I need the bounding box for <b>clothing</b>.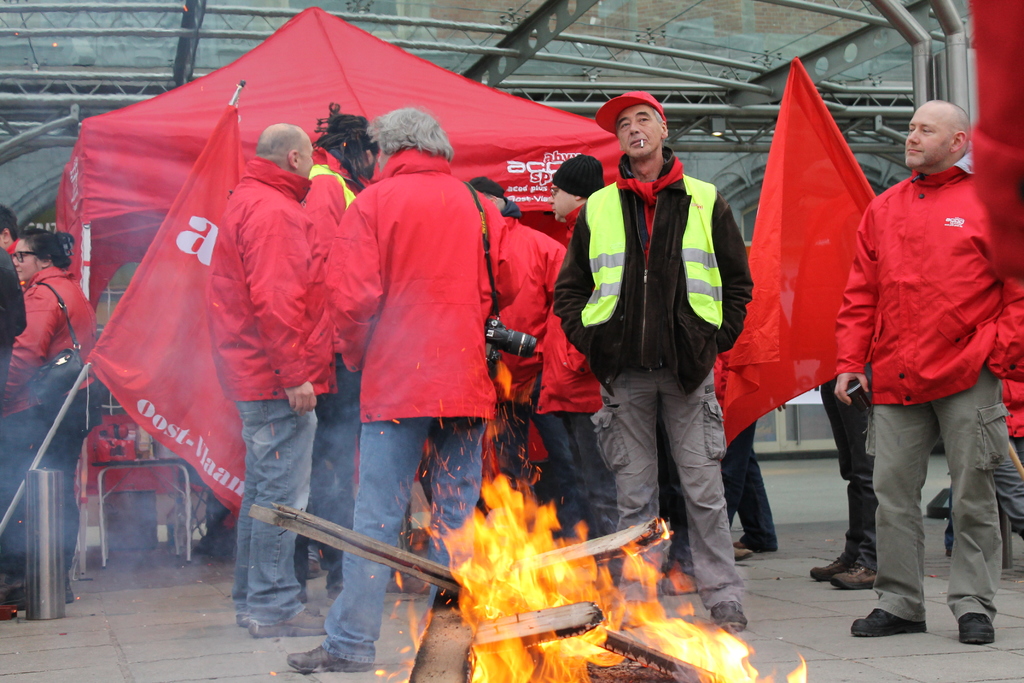
Here it is: {"x1": 819, "y1": 377, "x2": 879, "y2": 558}.
